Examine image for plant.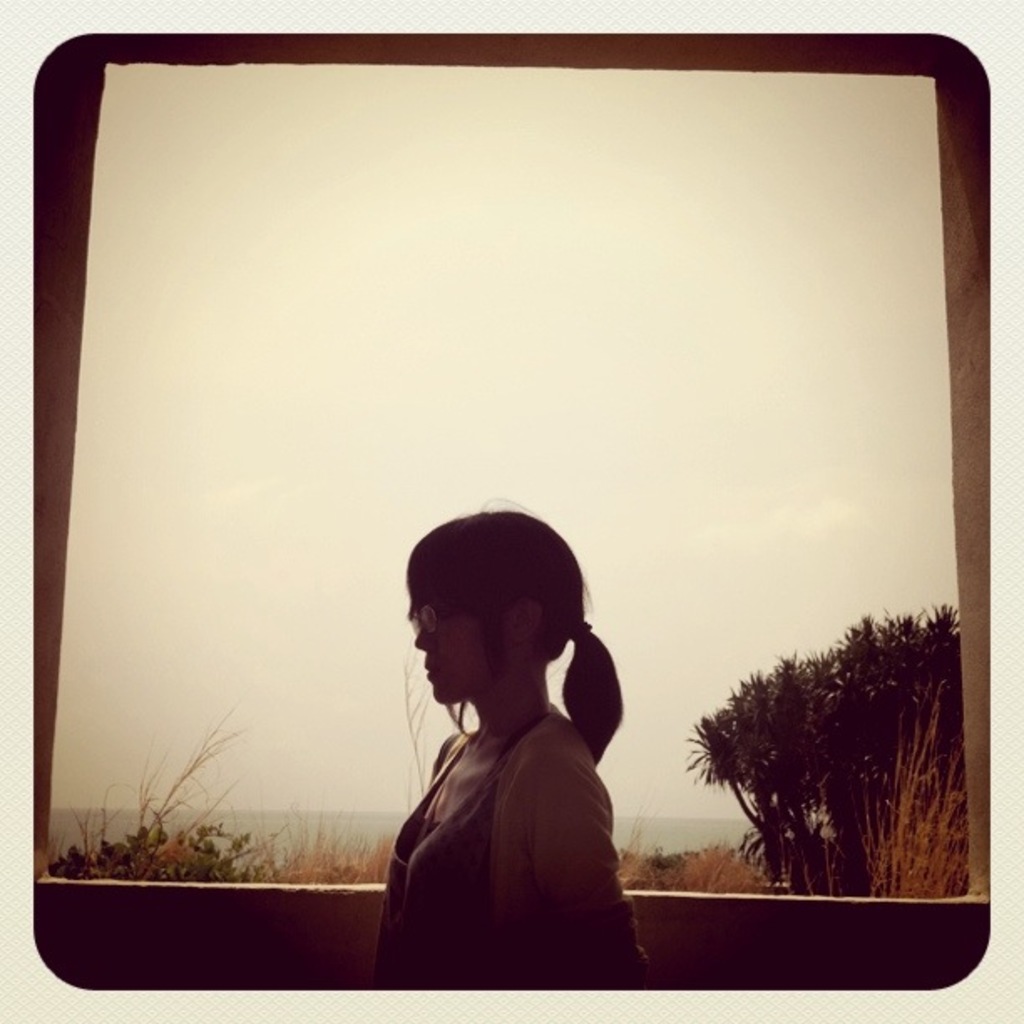
Examination result: left=392, top=656, right=437, bottom=818.
